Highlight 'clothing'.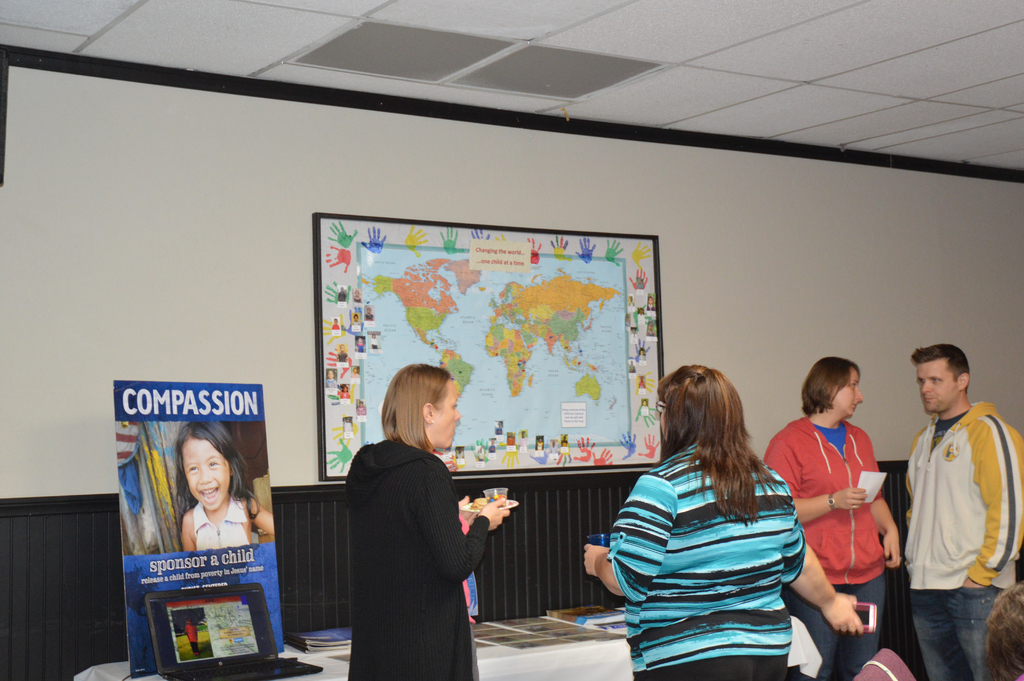
Highlighted region: 191/485/253/550.
